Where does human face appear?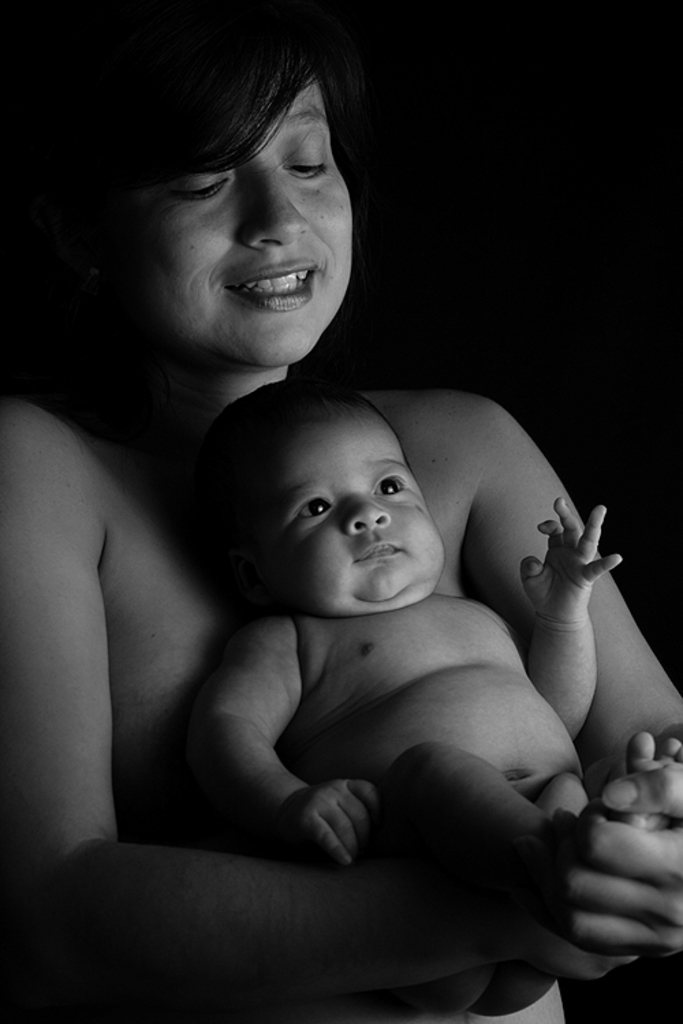
Appears at (x1=131, y1=78, x2=352, y2=356).
